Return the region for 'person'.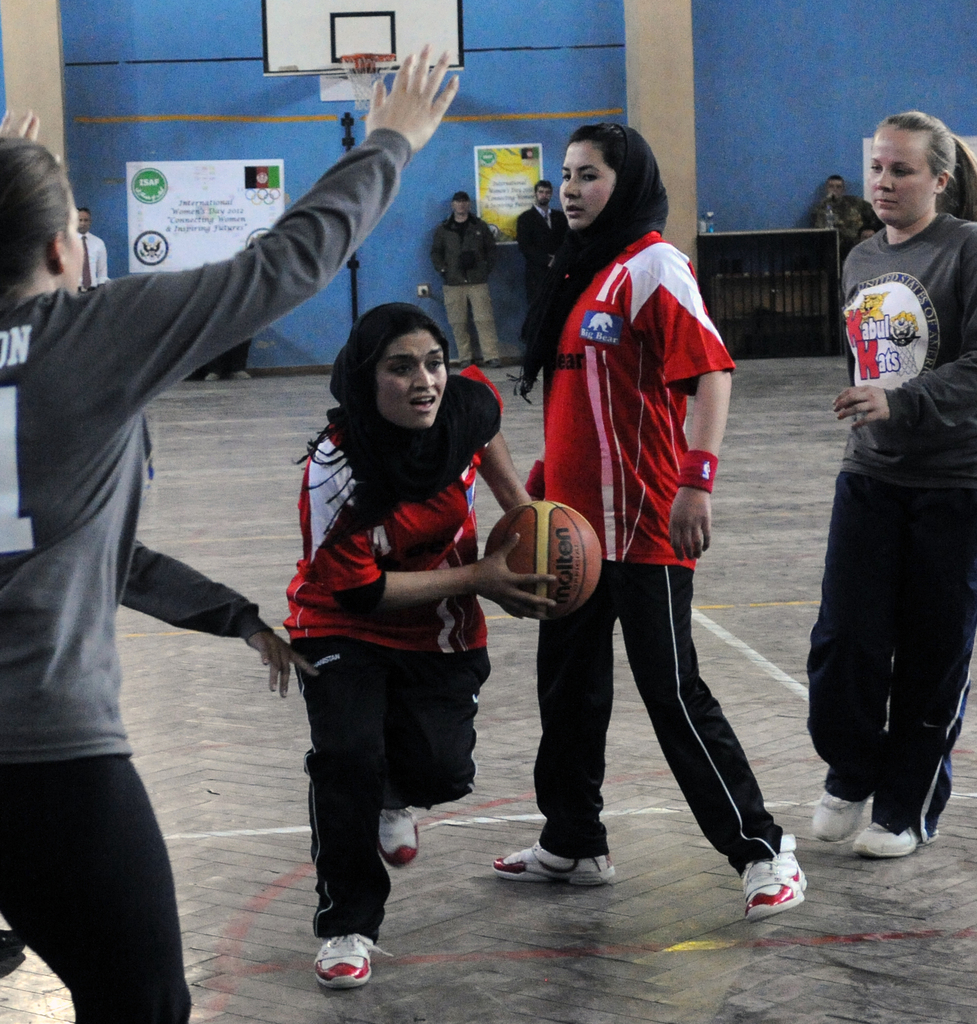
select_region(282, 300, 559, 992).
